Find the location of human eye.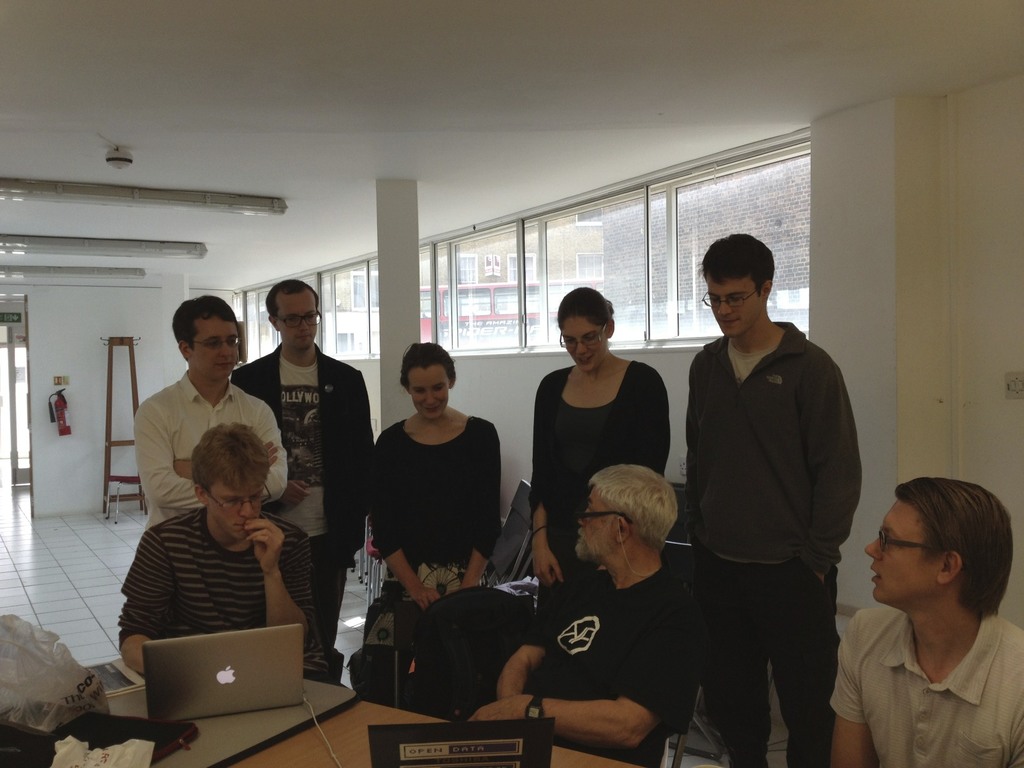
Location: (left=307, top=312, right=314, bottom=319).
